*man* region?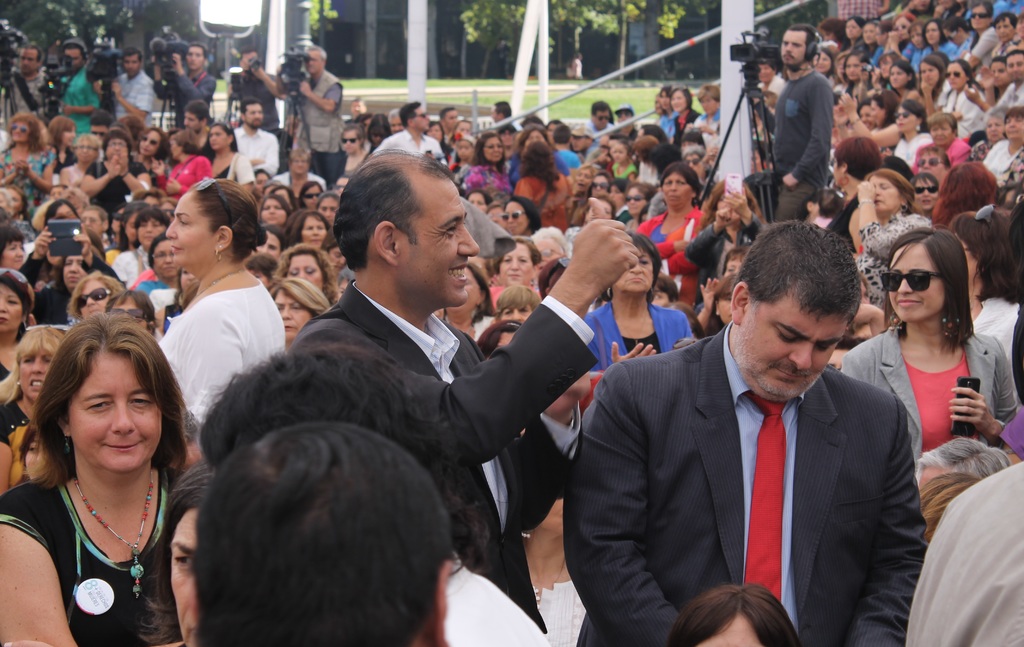
crop(490, 100, 515, 132)
